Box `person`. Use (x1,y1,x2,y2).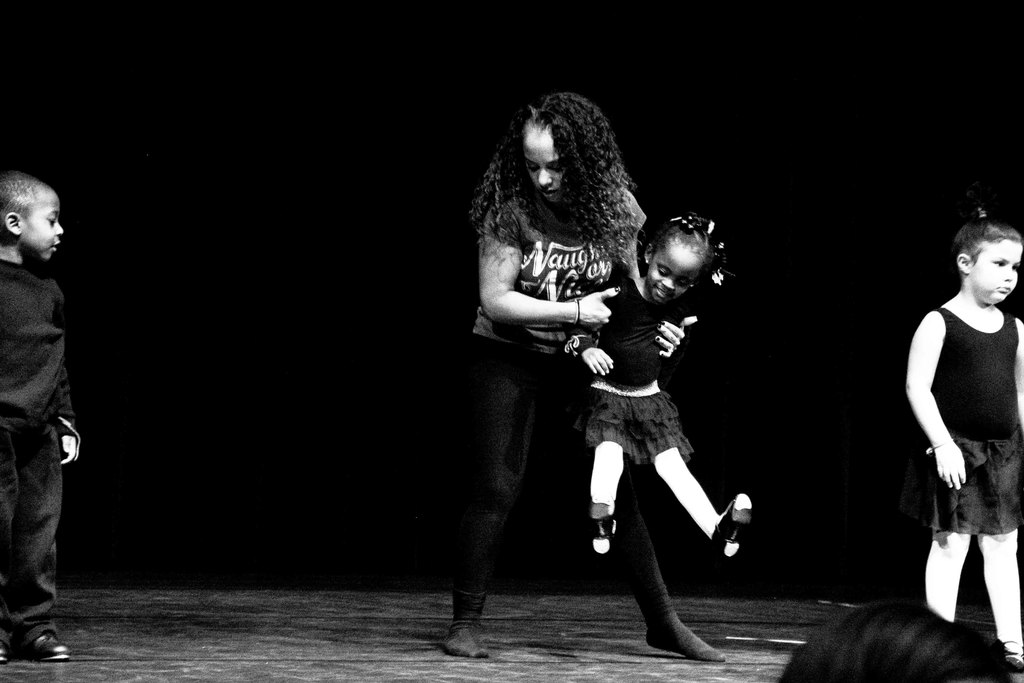
(559,207,755,564).
